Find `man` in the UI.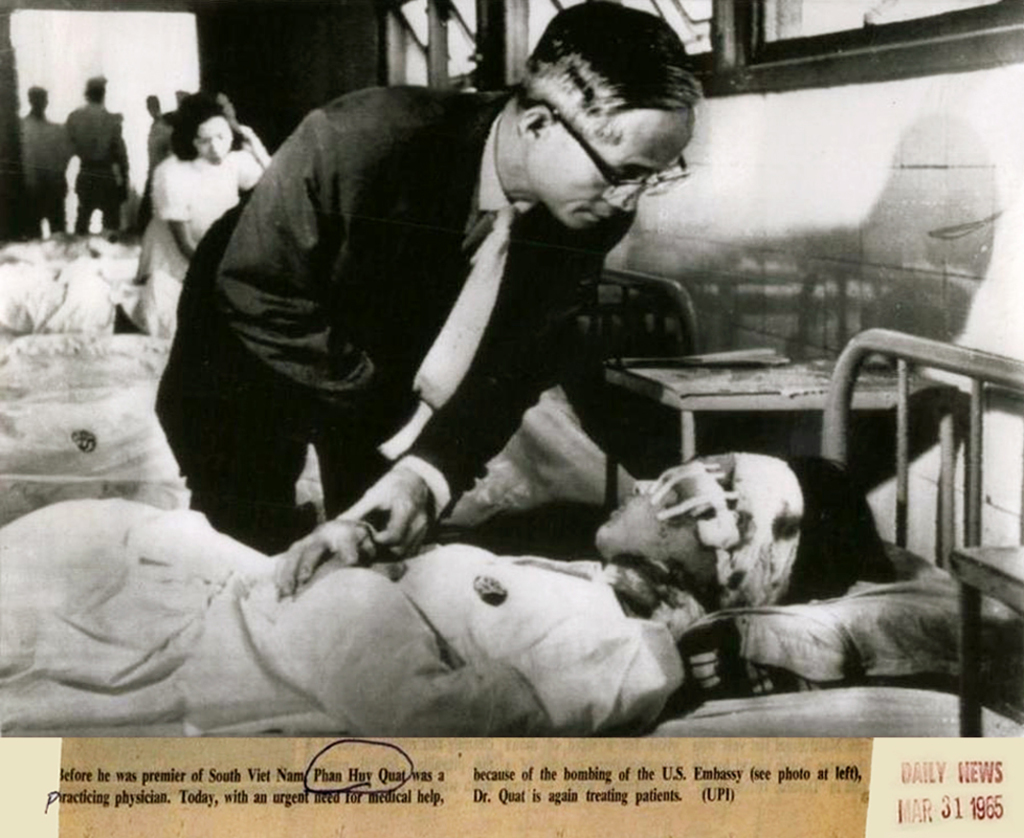
UI element at select_region(135, 91, 174, 234).
